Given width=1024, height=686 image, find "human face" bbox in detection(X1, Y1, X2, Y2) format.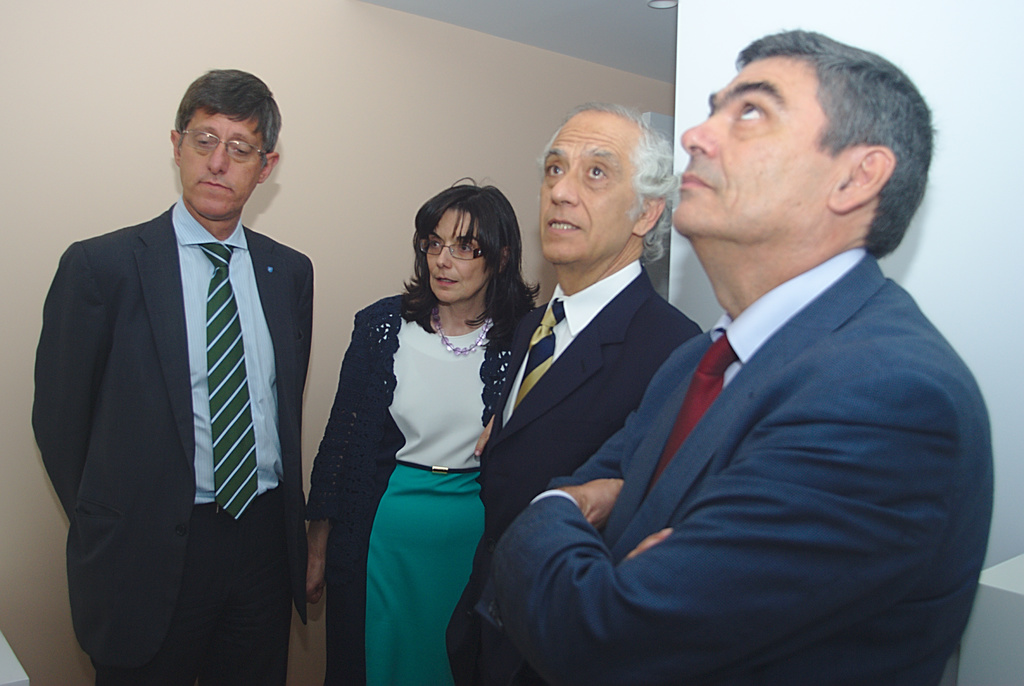
detection(420, 206, 499, 307).
